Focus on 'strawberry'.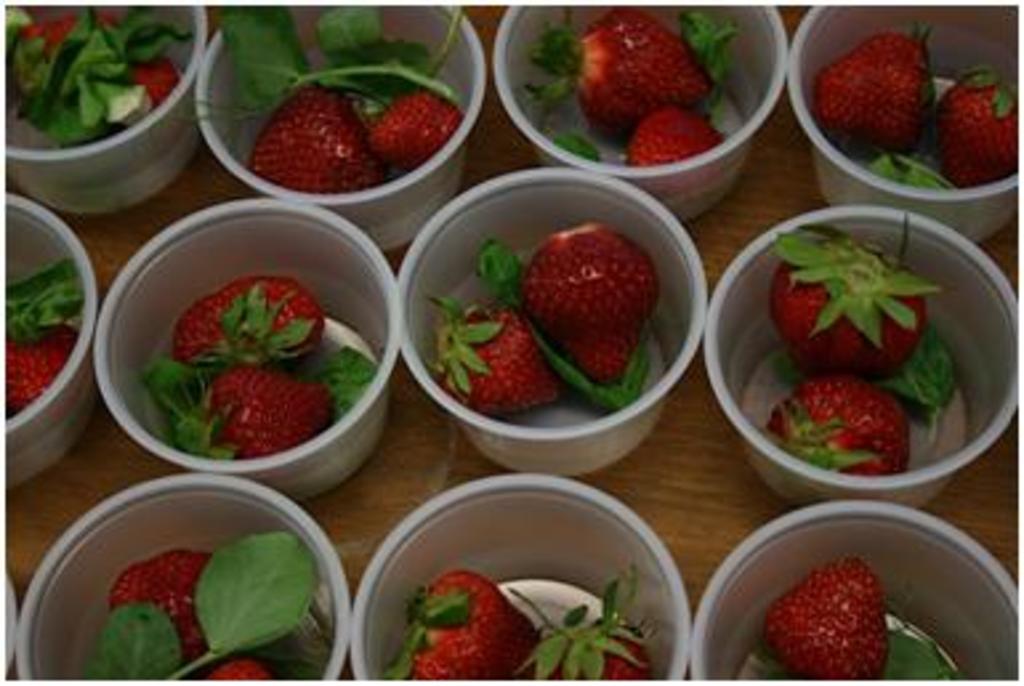
Focused at <bbox>189, 372, 332, 452</bbox>.
